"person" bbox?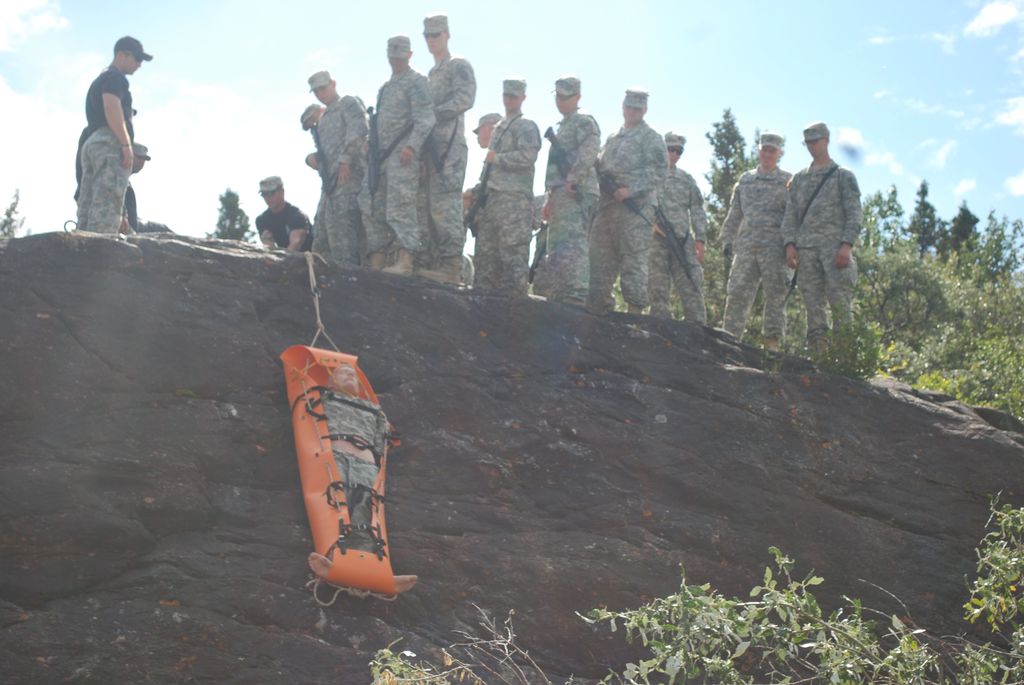
255/176/306/261
